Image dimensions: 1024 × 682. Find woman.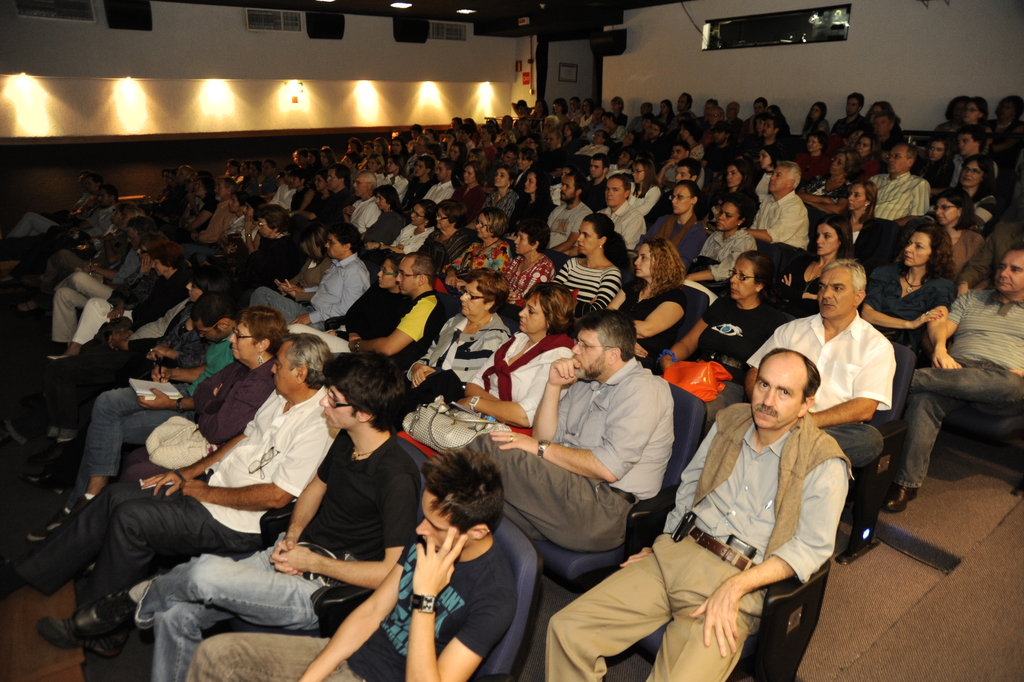
[left=932, top=189, right=988, bottom=289].
